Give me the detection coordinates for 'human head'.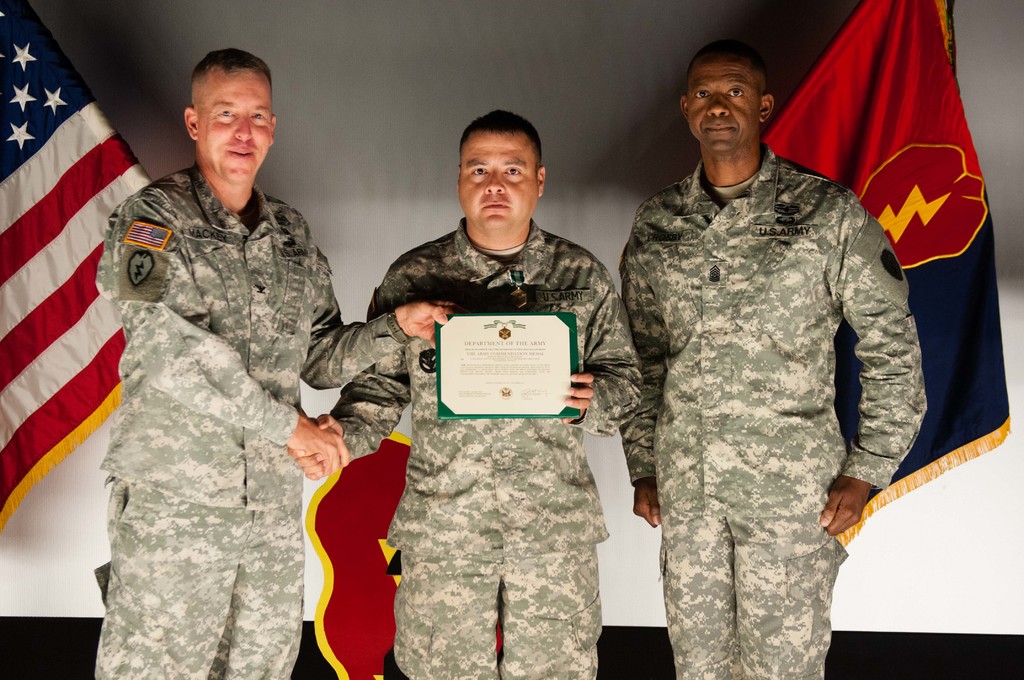
x1=168, y1=40, x2=284, y2=185.
